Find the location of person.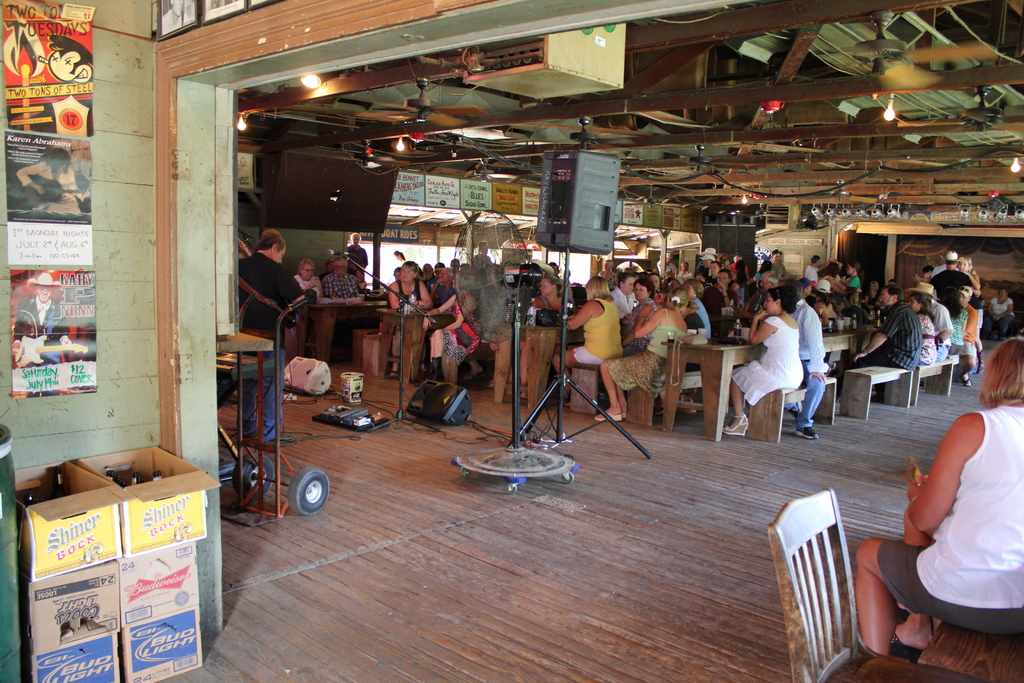
Location: {"left": 413, "top": 272, "right": 481, "bottom": 388}.
